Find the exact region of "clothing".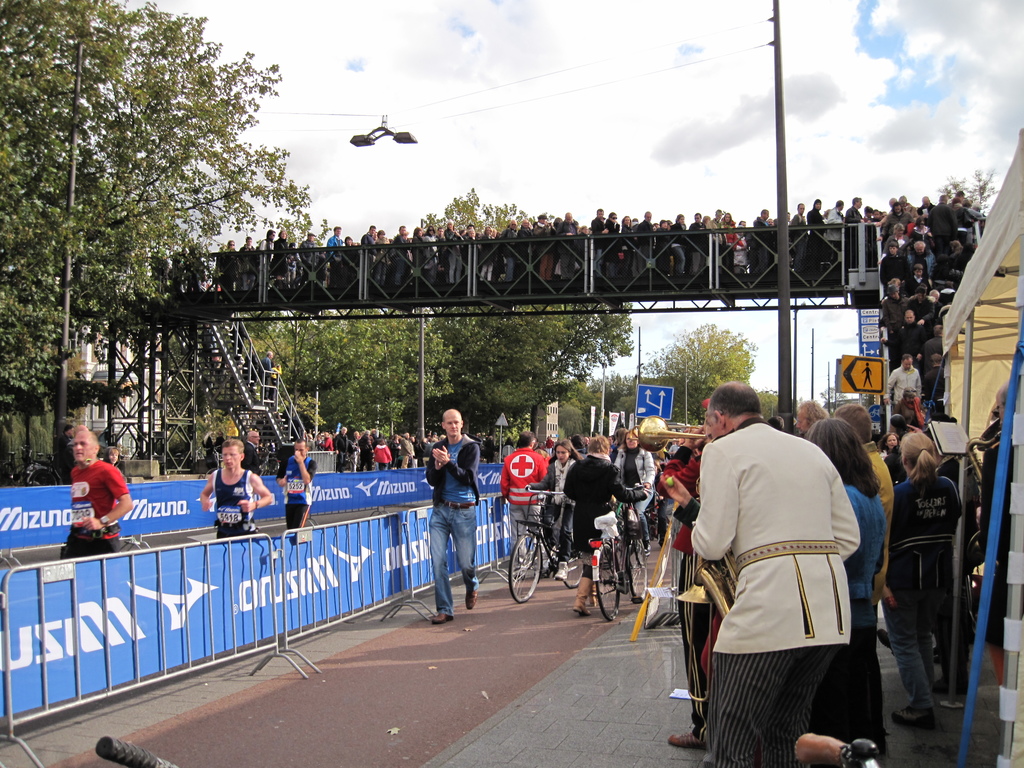
Exact region: bbox(866, 438, 897, 604).
